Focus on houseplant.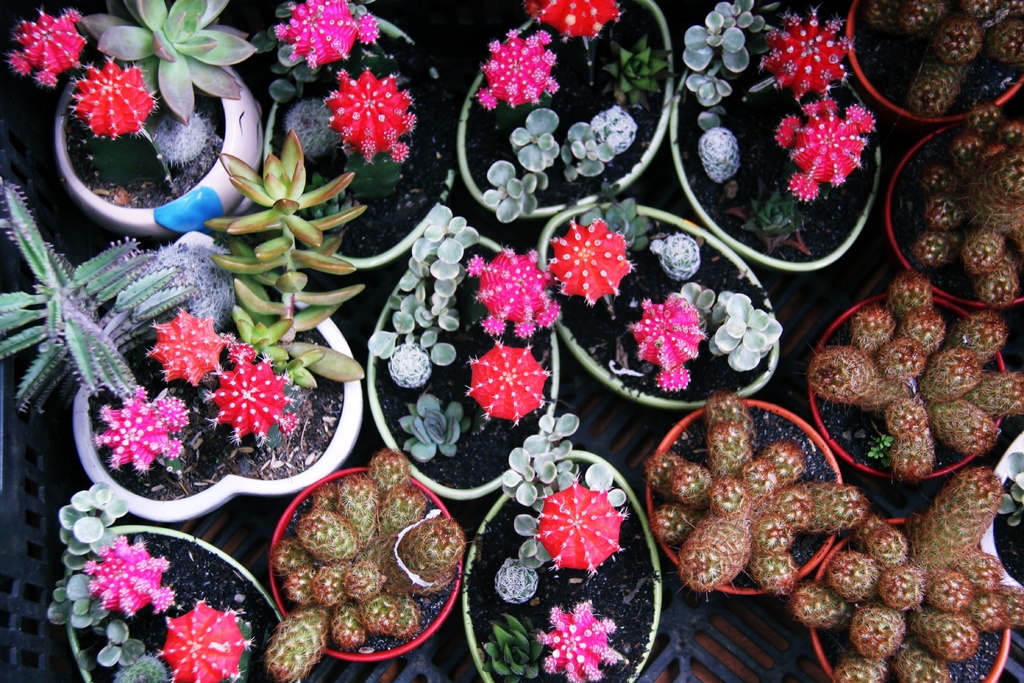
Focused at BBox(244, 0, 463, 267).
